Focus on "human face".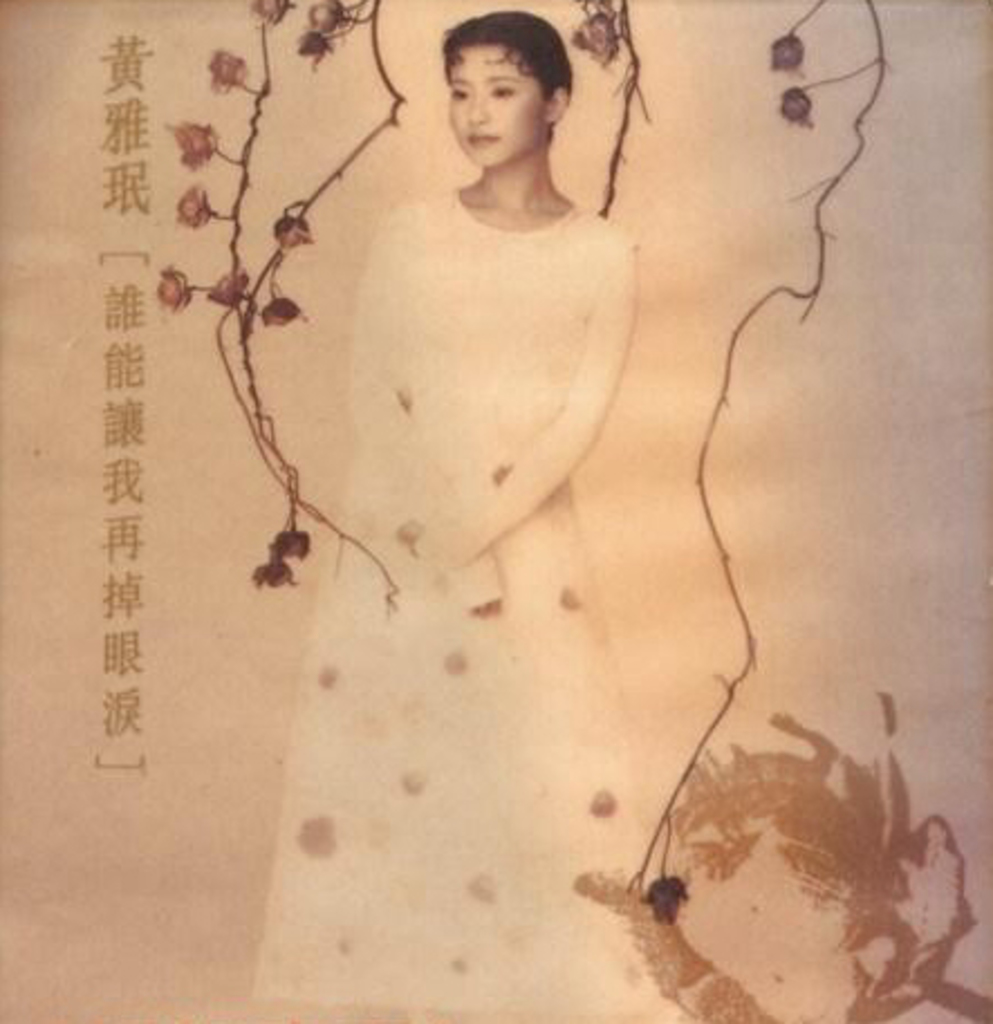
Focused at <bbox>444, 38, 547, 164</bbox>.
